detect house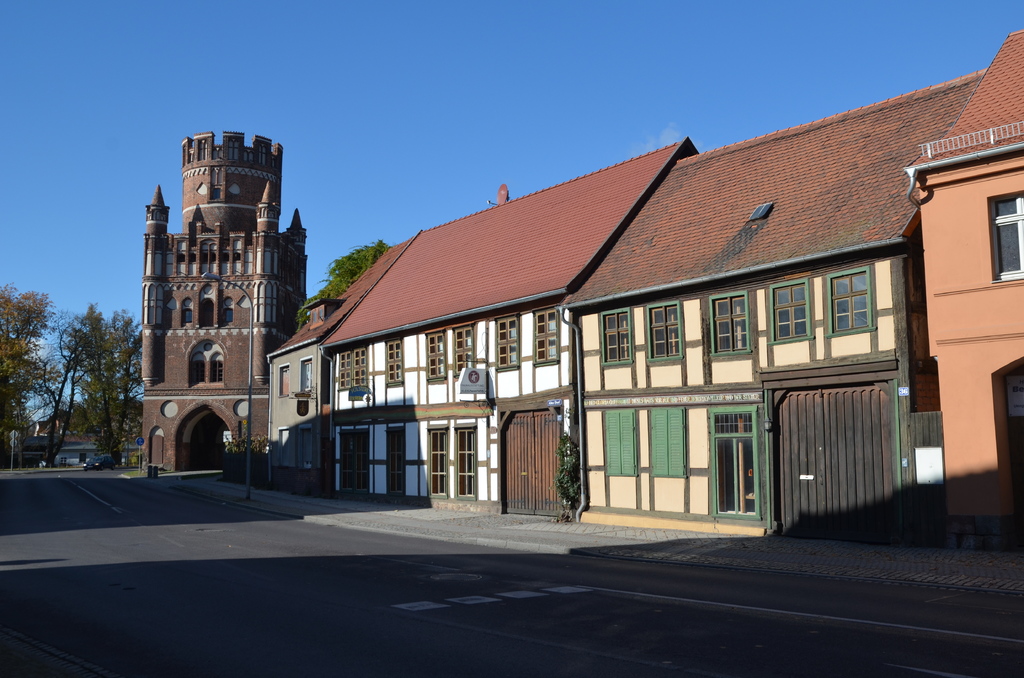
rect(890, 21, 1023, 523)
